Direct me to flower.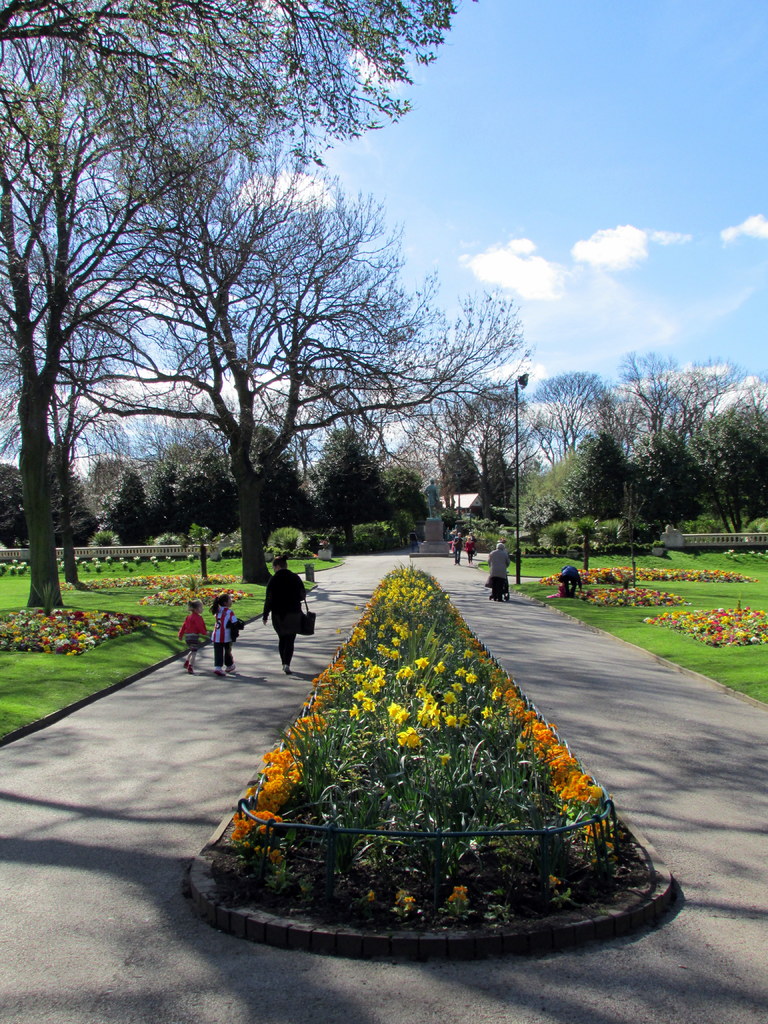
Direction: bbox=[583, 581, 688, 607].
